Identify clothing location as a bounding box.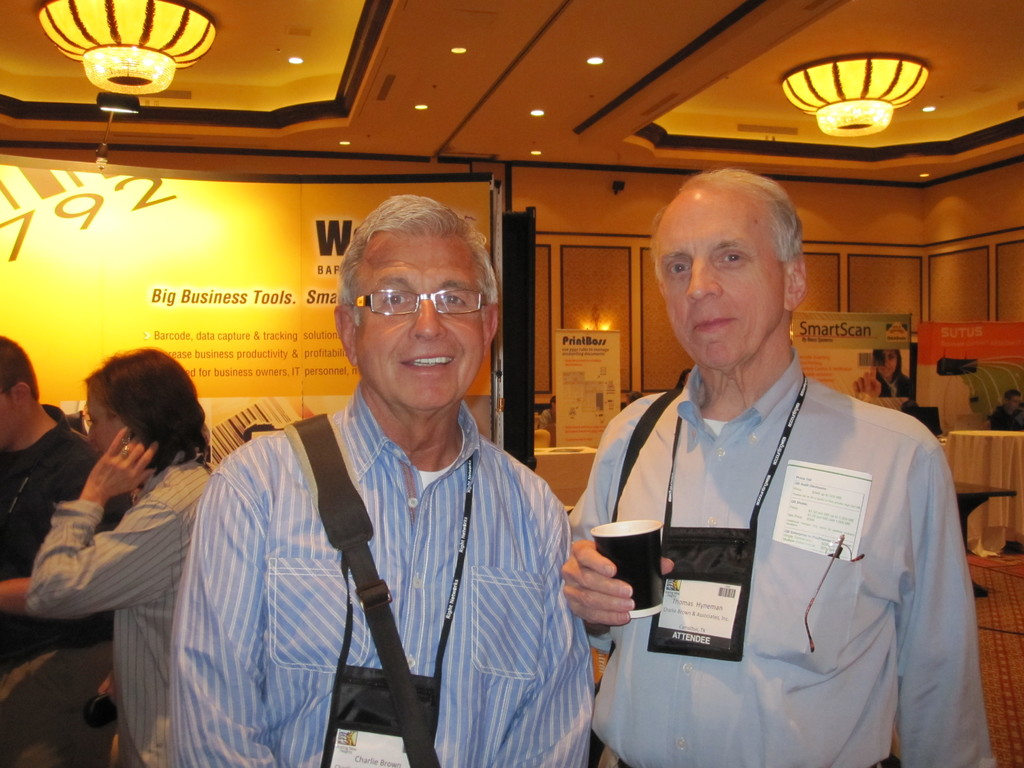
164 384 595 767.
